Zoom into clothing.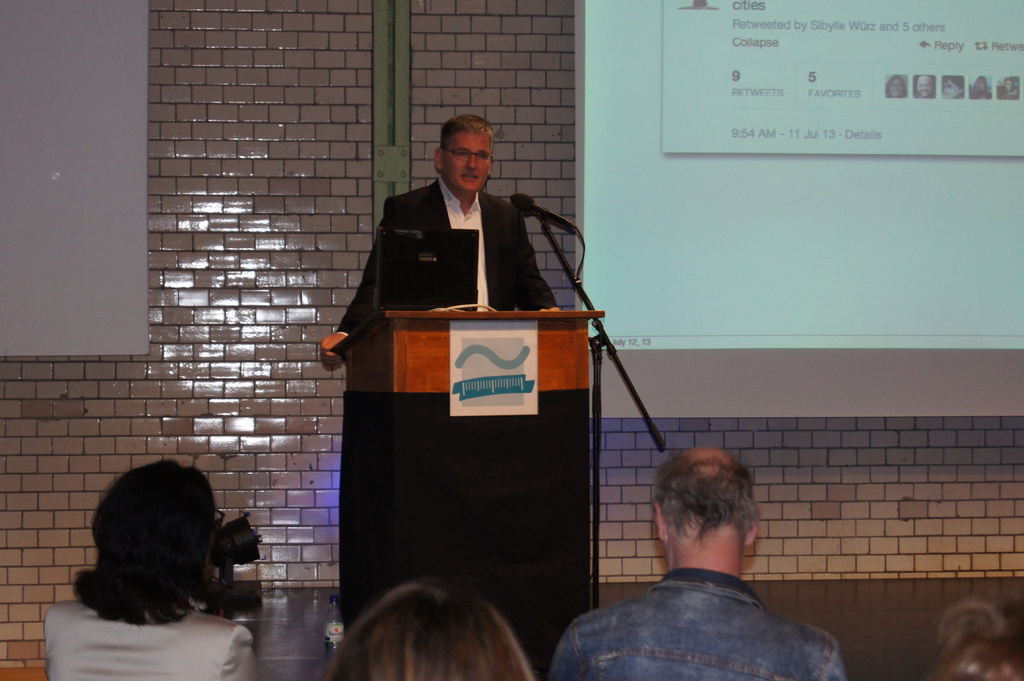
Zoom target: <bbox>545, 552, 851, 680</bbox>.
